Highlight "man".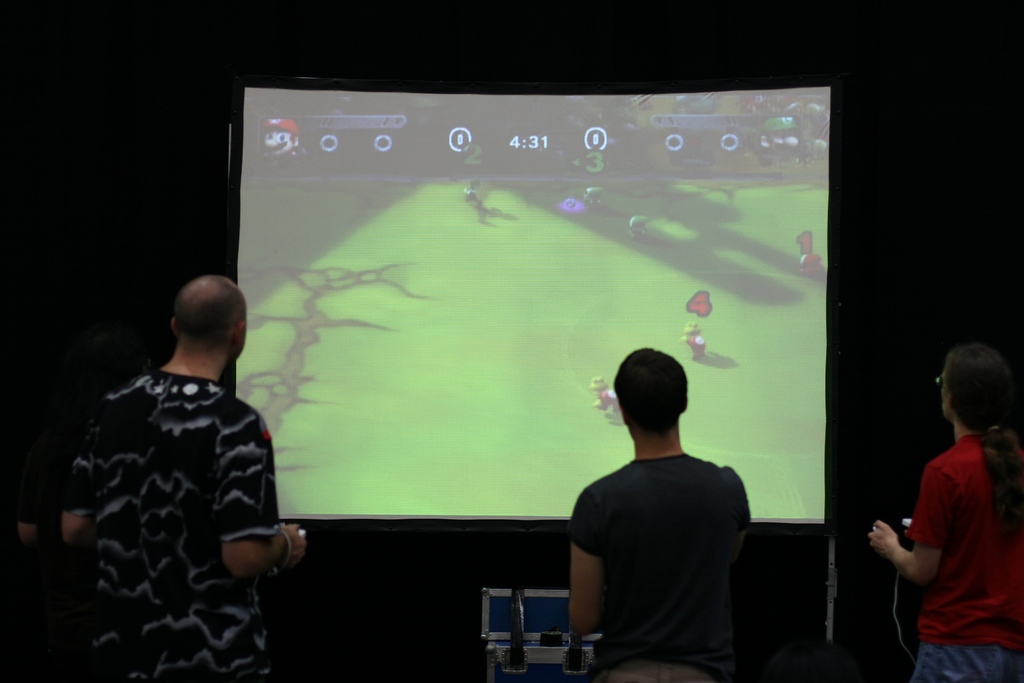
Highlighted region: 58,277,303,677.
